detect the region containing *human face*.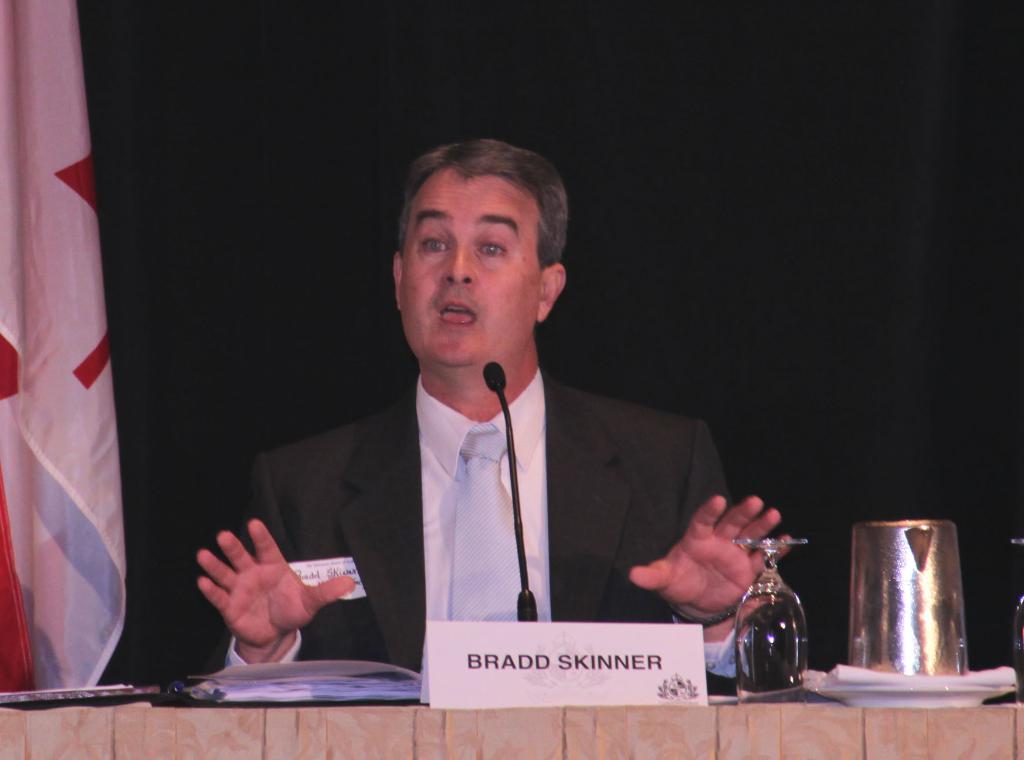
box(399, 167, 541, 360).
